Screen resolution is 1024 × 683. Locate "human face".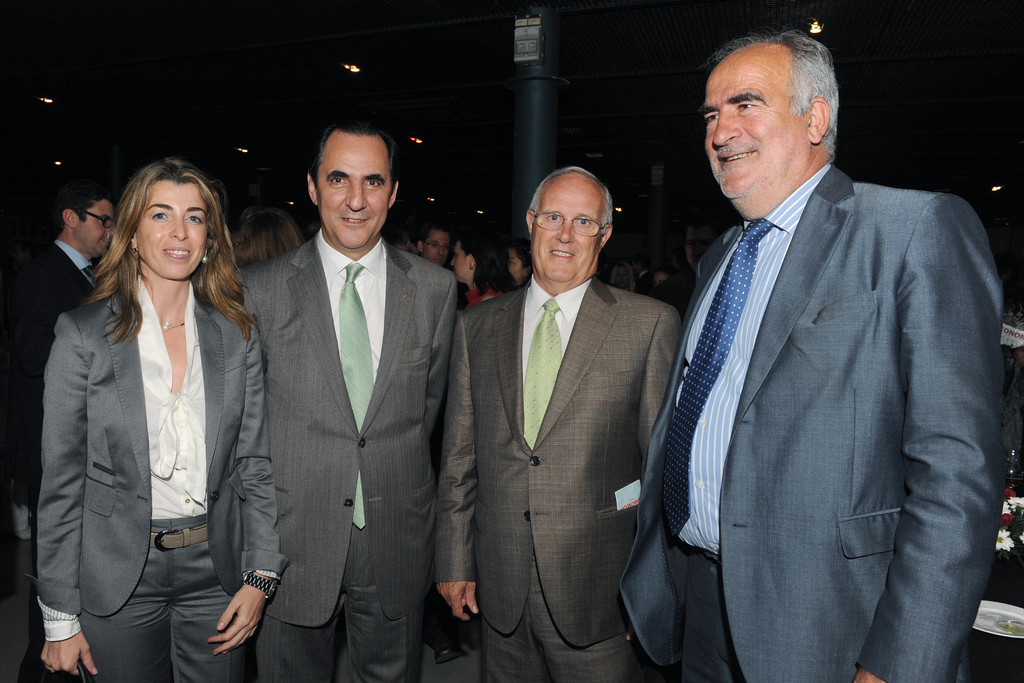
[319, 136, 395, 250].
